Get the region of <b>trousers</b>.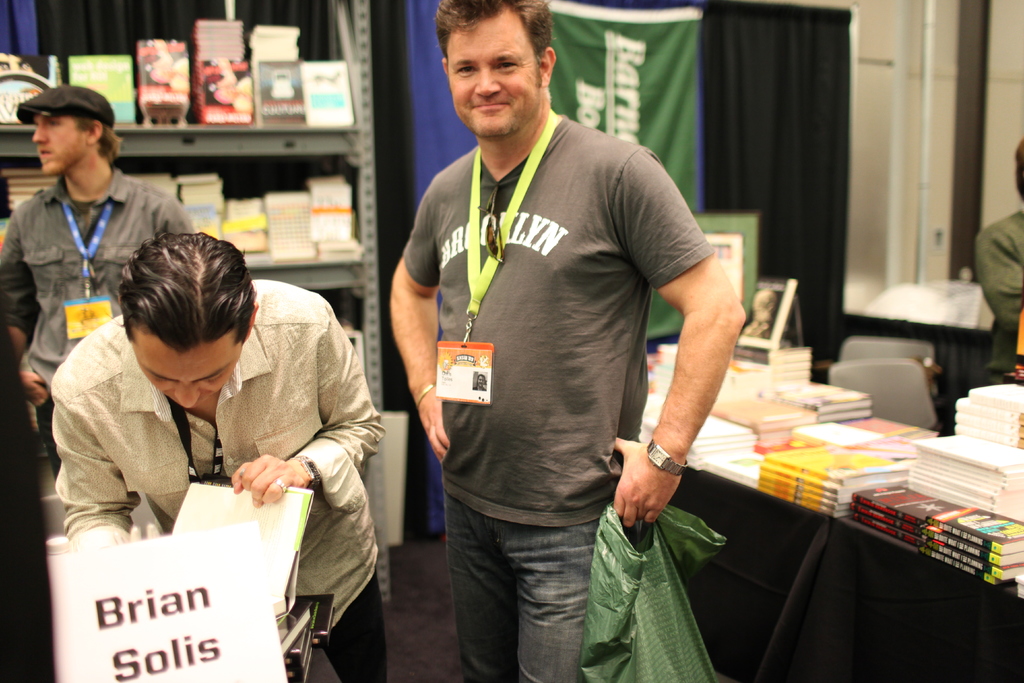
(left=326, top=562, right=389, bottom=682).
